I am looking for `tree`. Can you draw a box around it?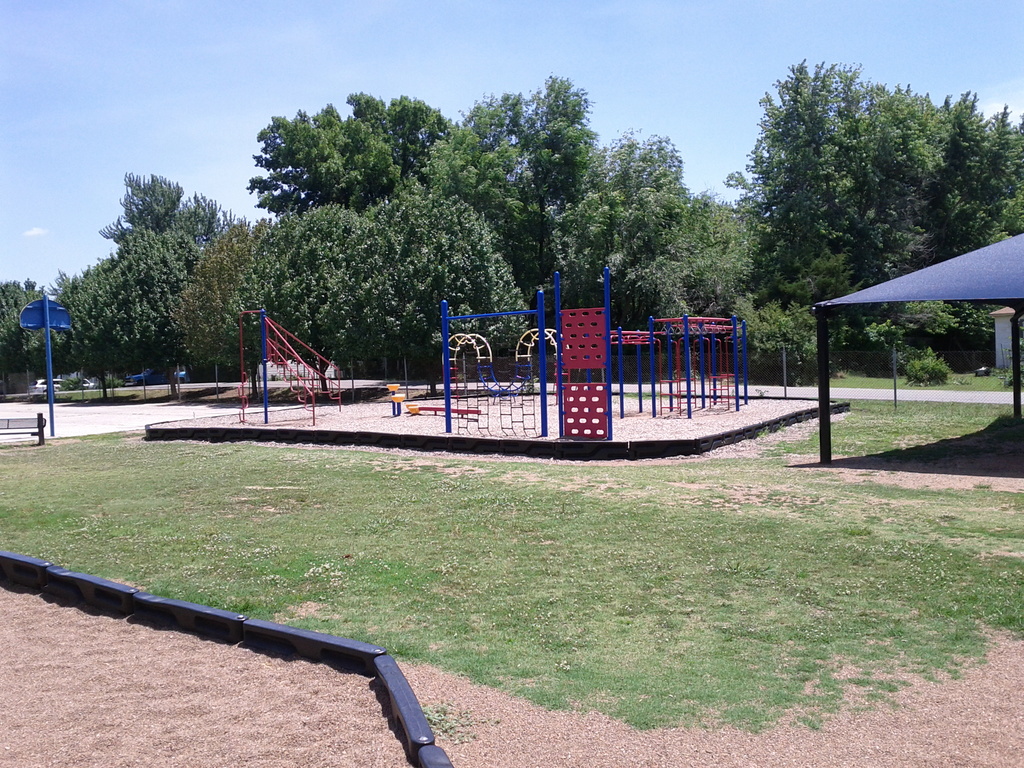
Sure, the bounding box is 246 88 458 212.
